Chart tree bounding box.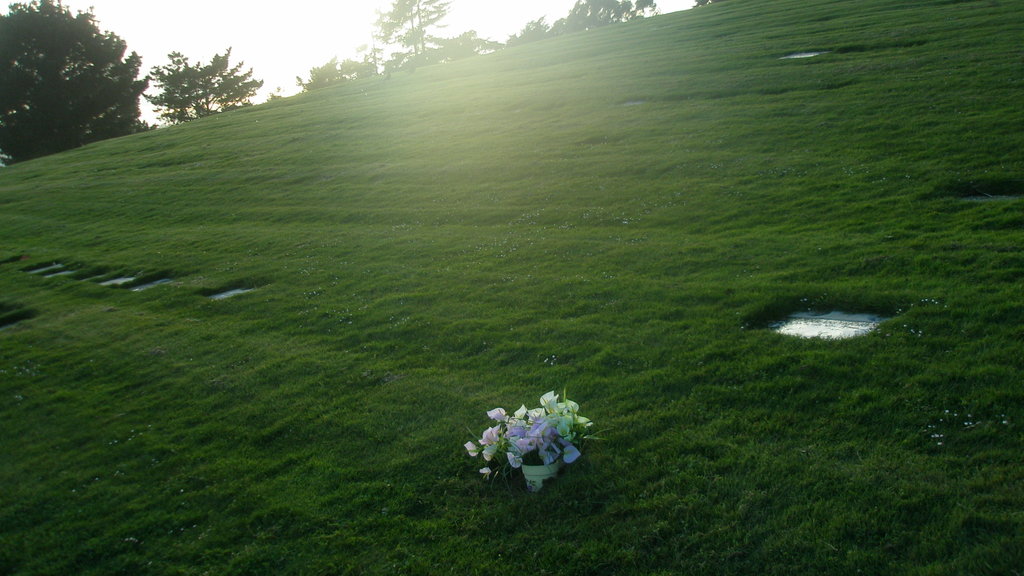
Charted: Rect(135, 51, 246, 113).
